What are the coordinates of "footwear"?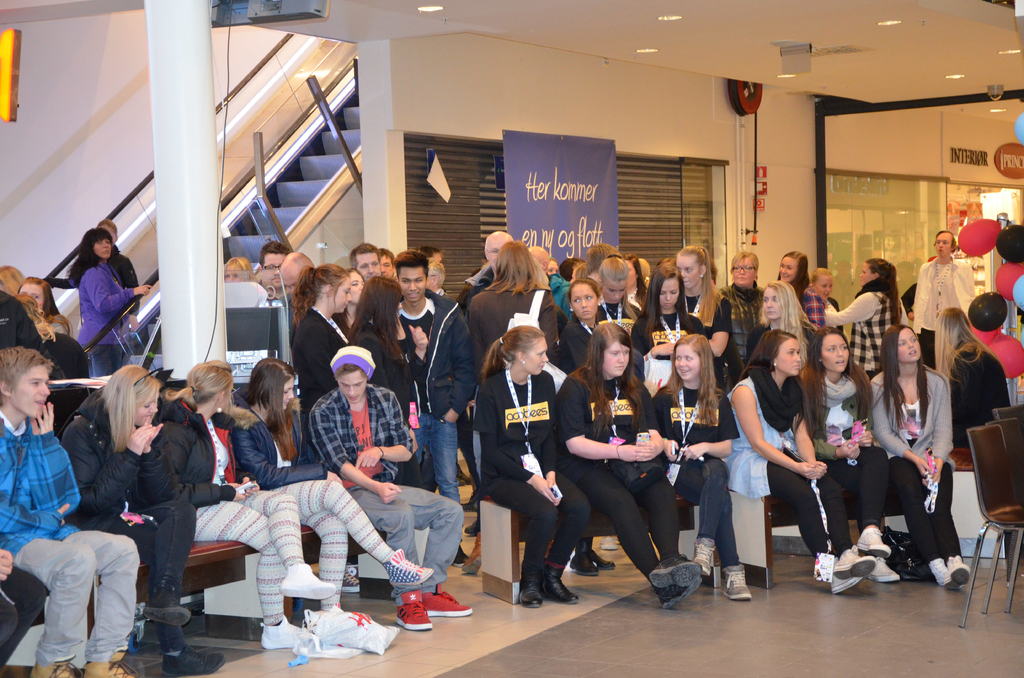
[left=390, top=549, right=437, bottom=586].
